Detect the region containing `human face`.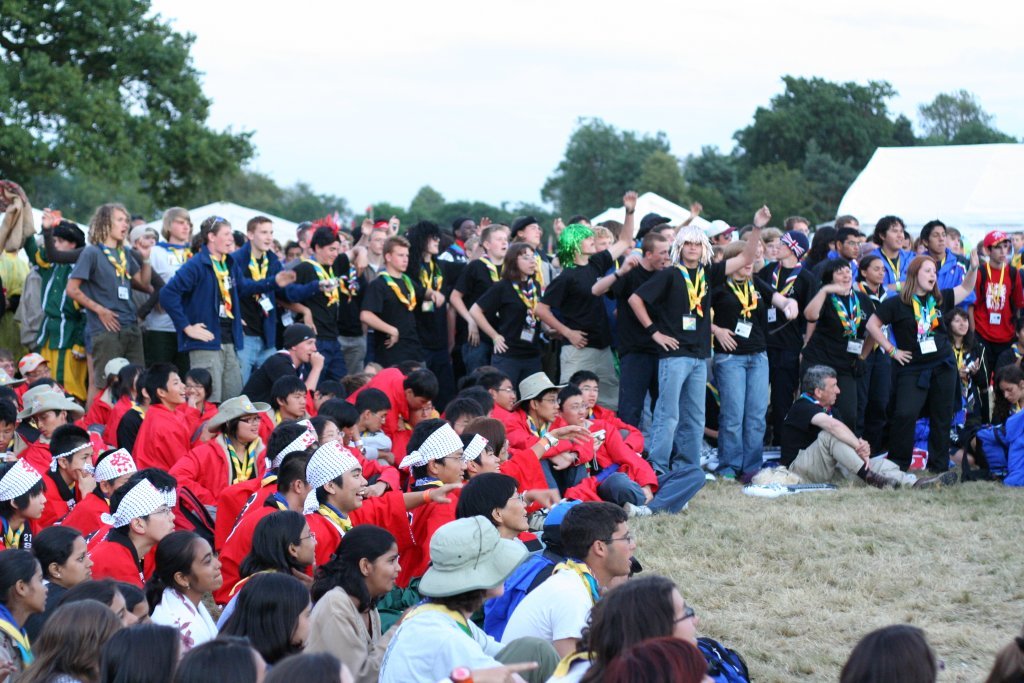
{"left": 587, "top": 378, "right": 599, "bottom": 405}.
